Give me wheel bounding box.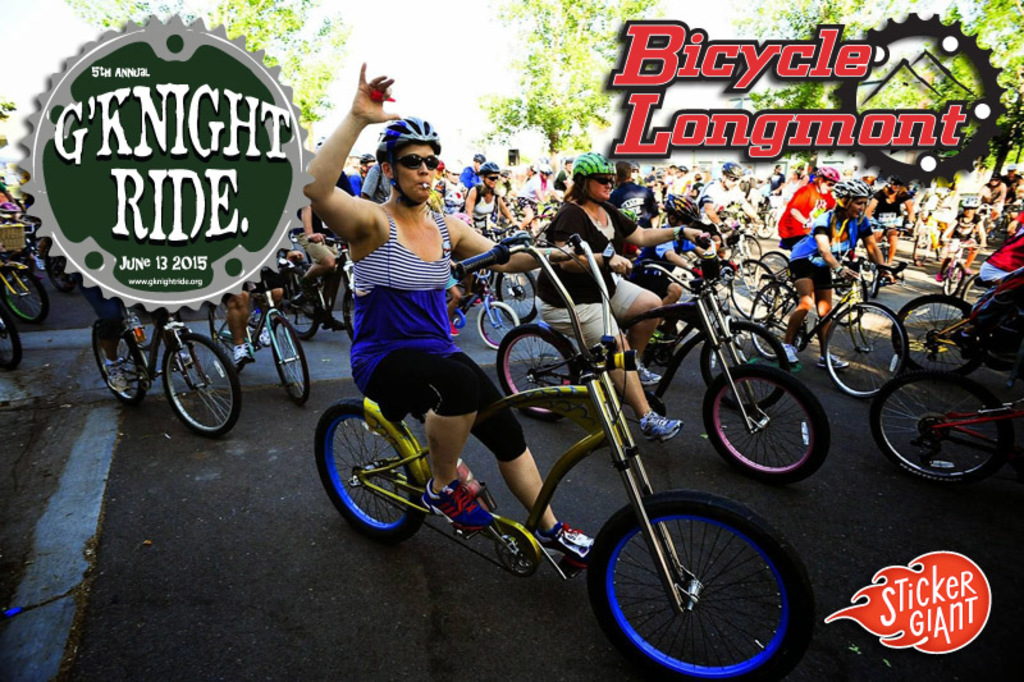
bbox=[882, 288, 974, 363].
